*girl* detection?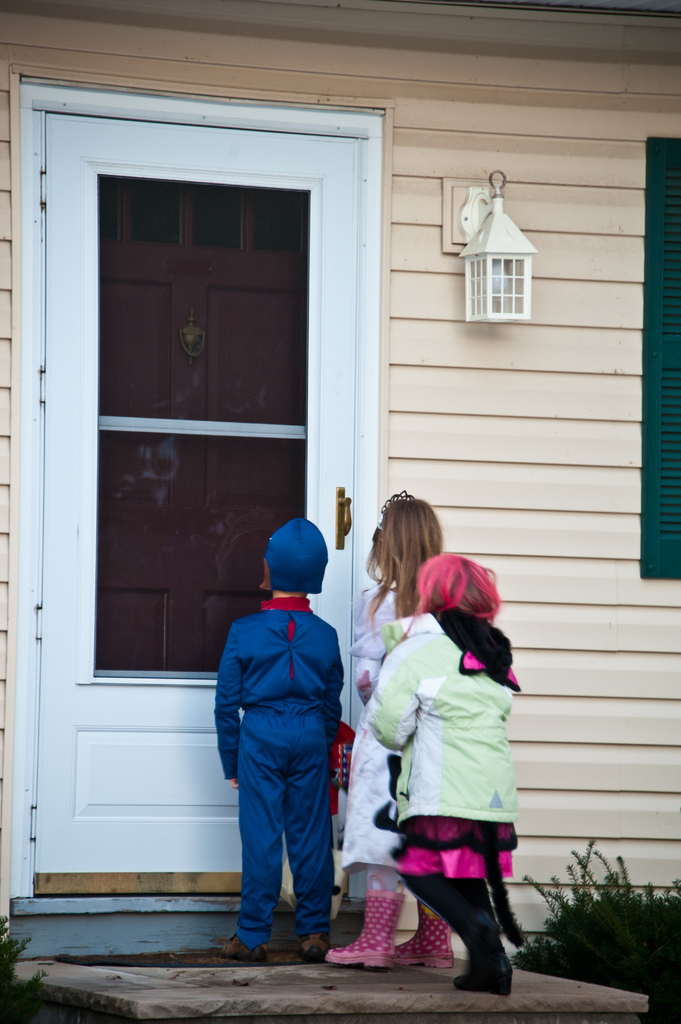
region(328, 489, 453, 972)
